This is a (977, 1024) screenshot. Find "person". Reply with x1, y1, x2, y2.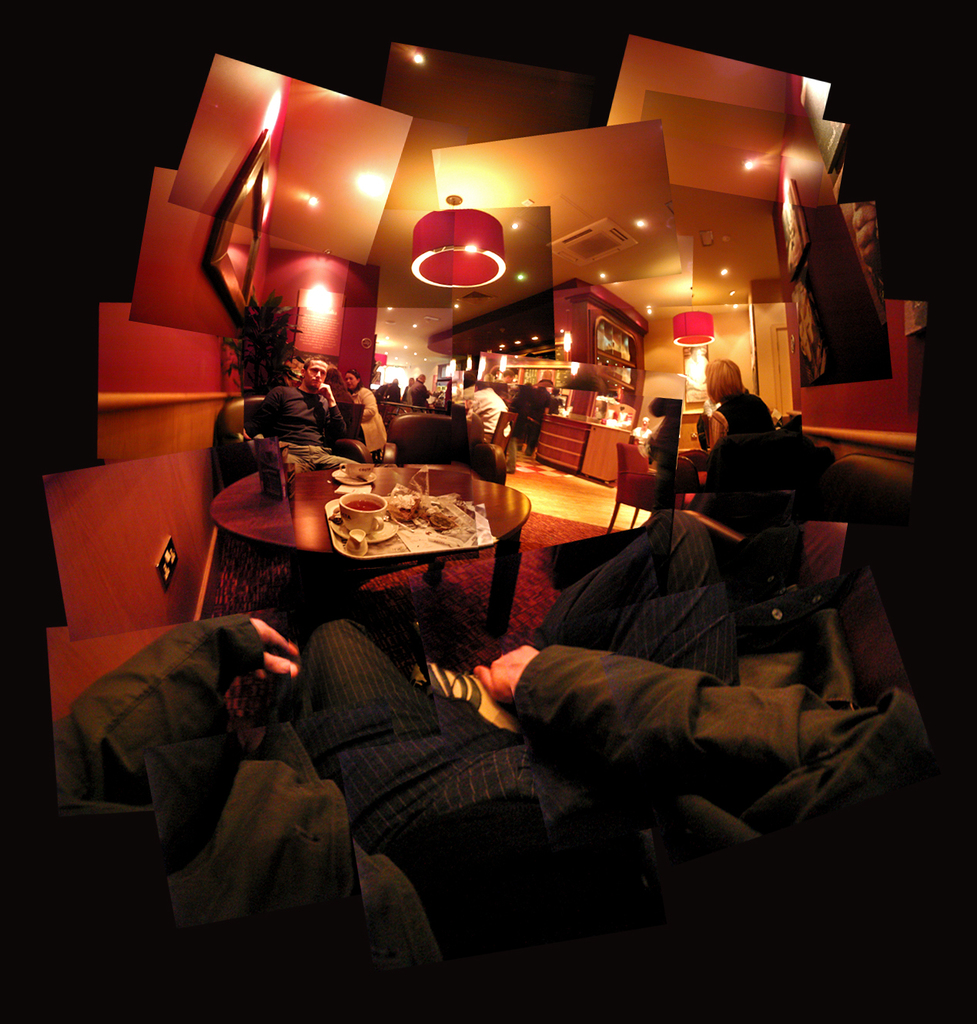
694, 356, 783, 498.
